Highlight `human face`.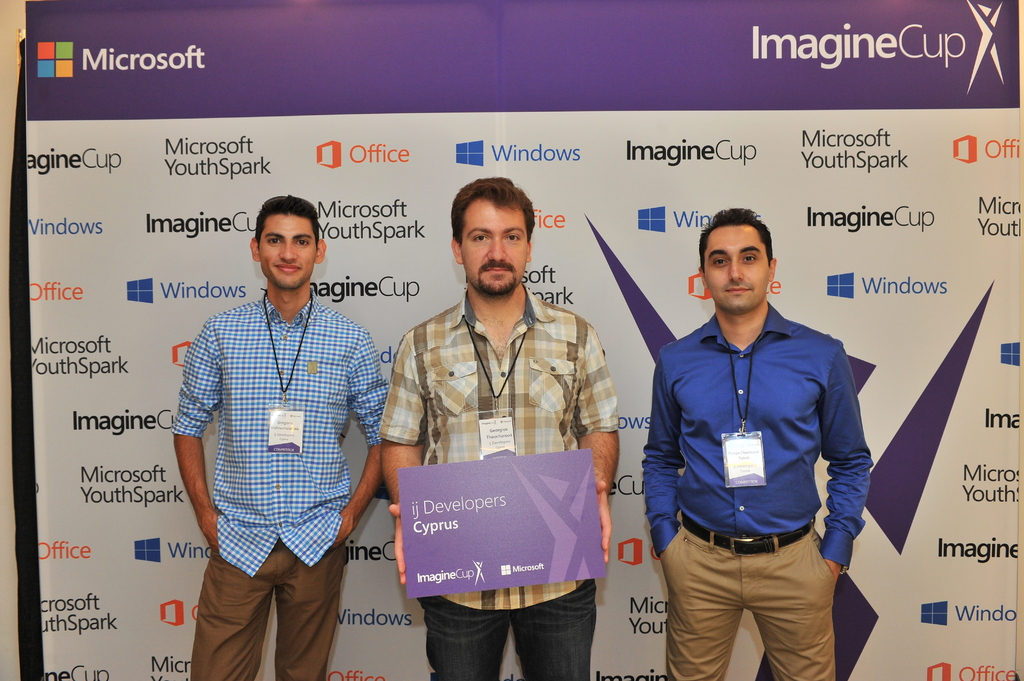
Highlighted region: {"x1": 257, "y1": 217, "x2": 319, "y2": 291}.
